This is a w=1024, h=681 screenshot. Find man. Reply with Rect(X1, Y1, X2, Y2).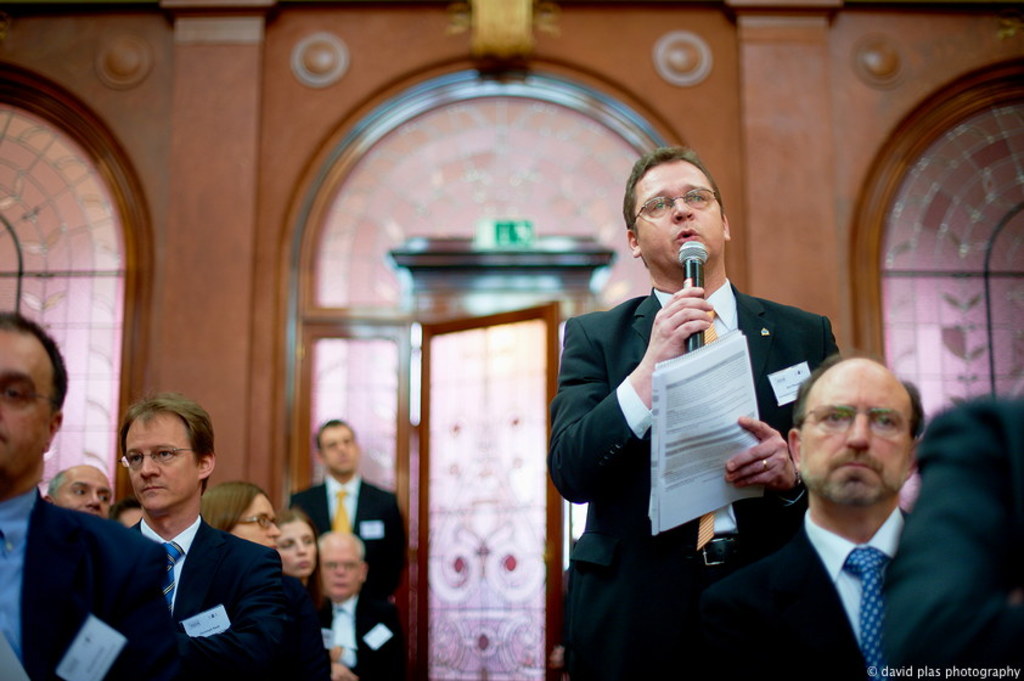
Rect(280, 410, 420, 600).
